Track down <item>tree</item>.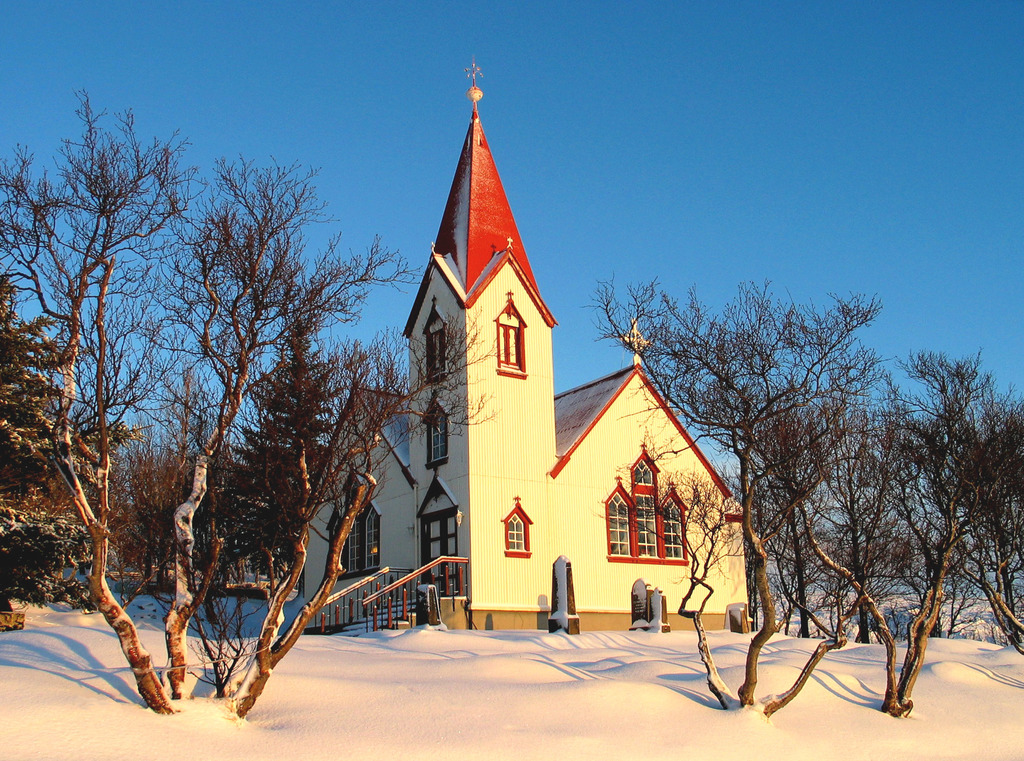
Tracked to <bbox>0, 83, 509, 726</bbox>.
